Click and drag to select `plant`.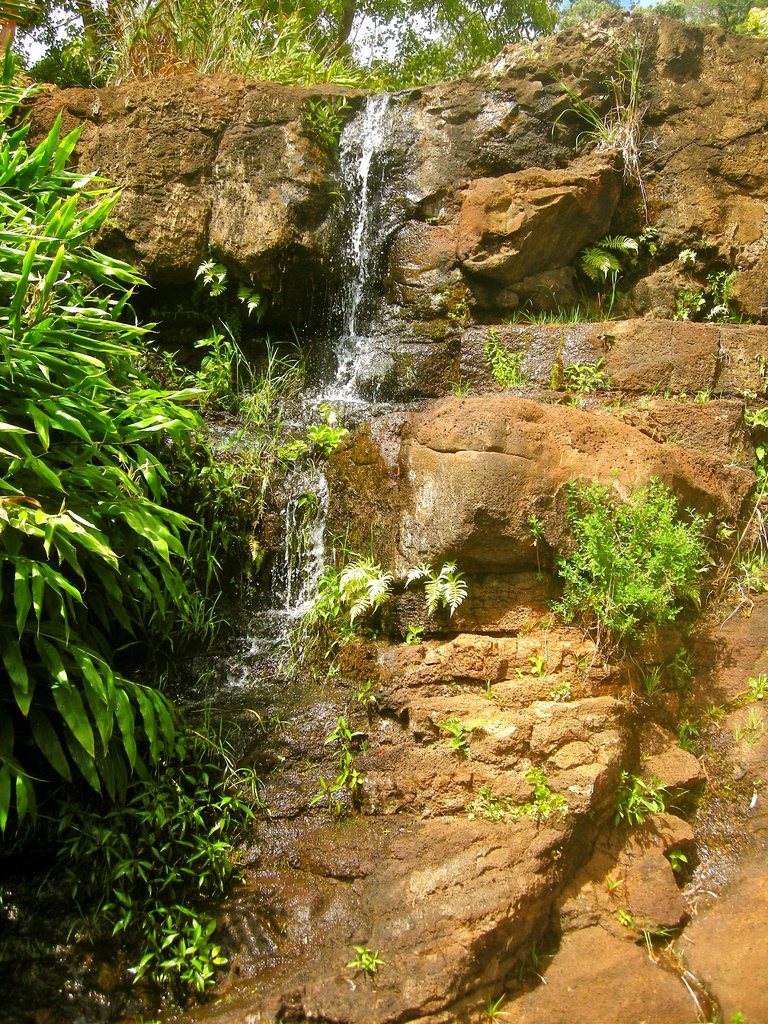
Selection: <region>347, 947, 385, 973</region>.
